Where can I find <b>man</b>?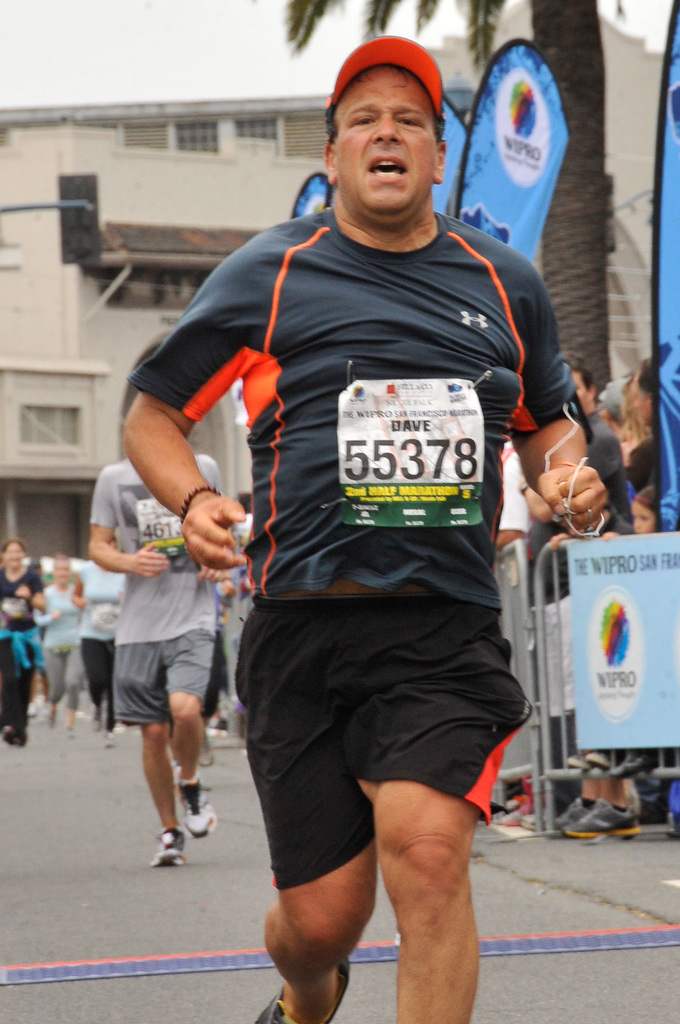
You can find it at 127 39 610 1023.
